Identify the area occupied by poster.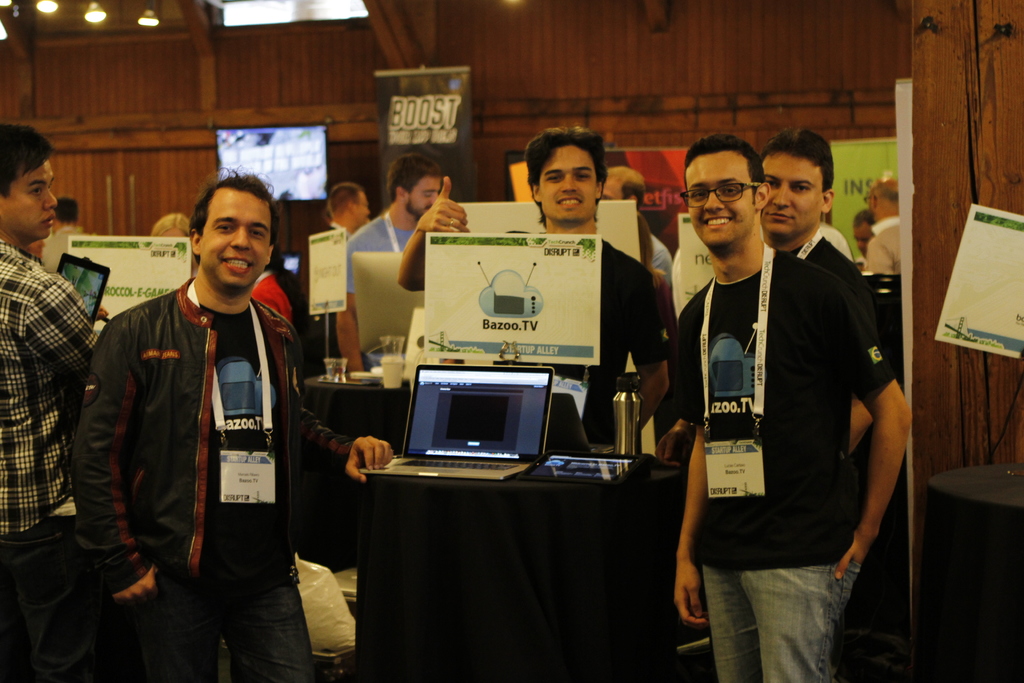
Area: box=[604, 138, 682, 247].
